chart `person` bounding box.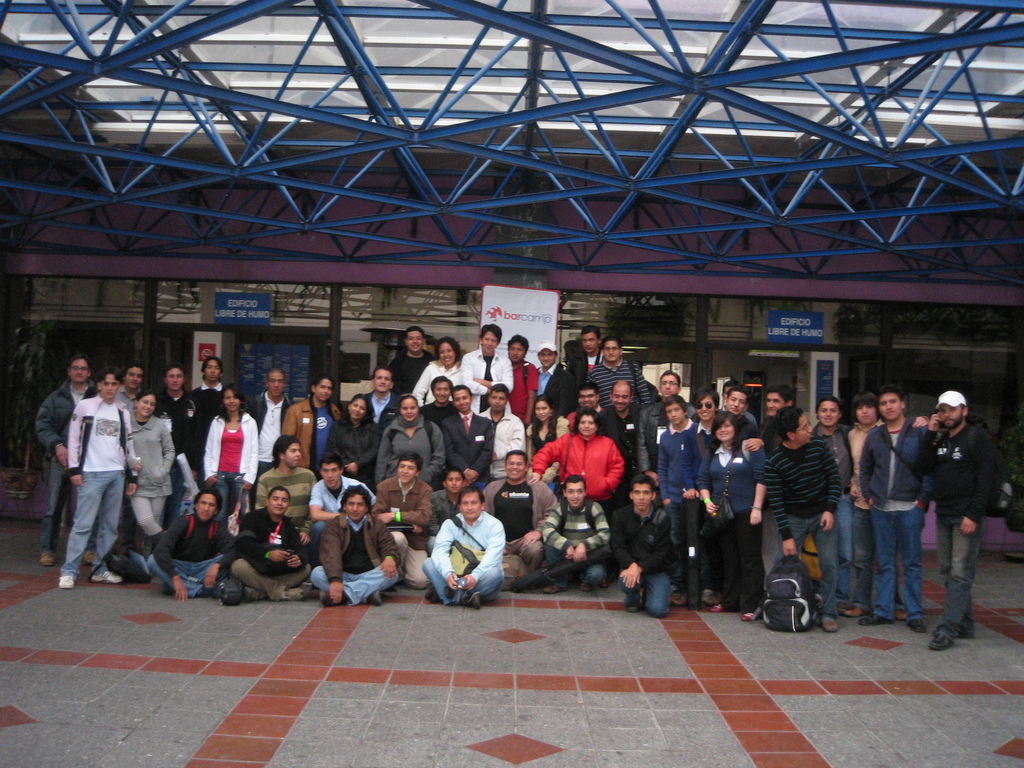
Charted: x1=906 y1=367 x2=1005 y2=662.
